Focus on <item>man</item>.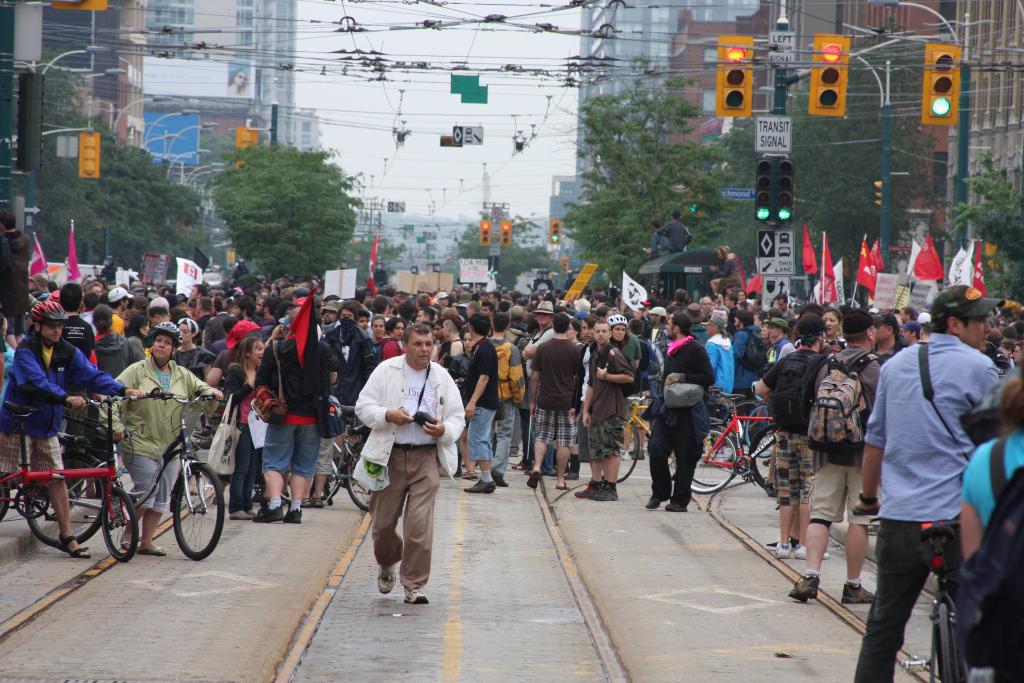
Focused at (459, 311, 504, 500).
